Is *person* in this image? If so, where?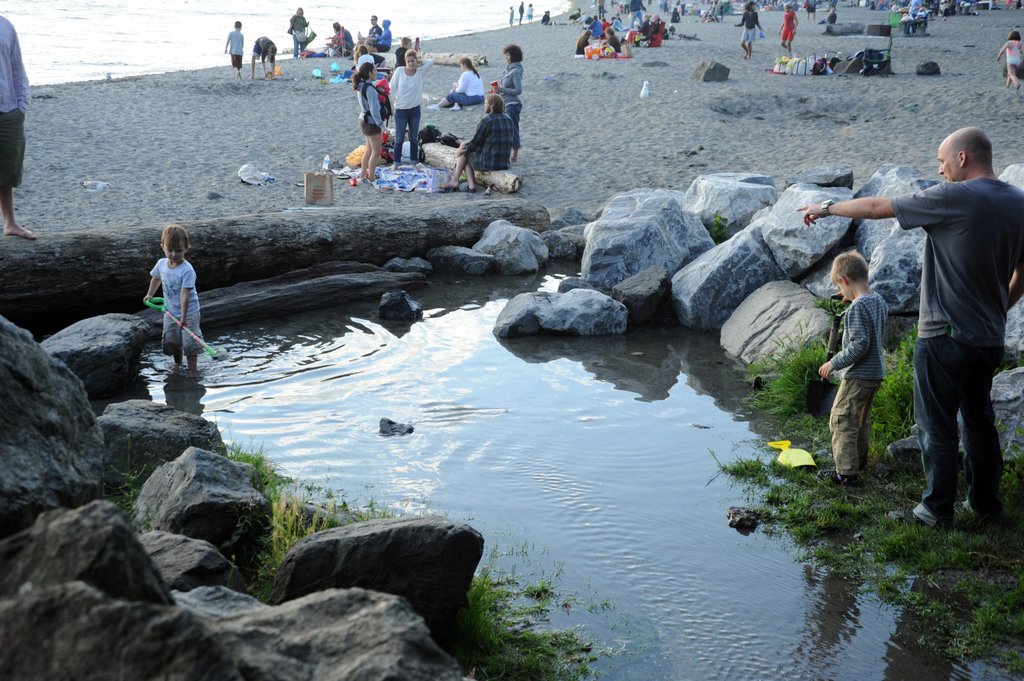
Yes, at [left=515, top=0, right=525, bottom=27].
